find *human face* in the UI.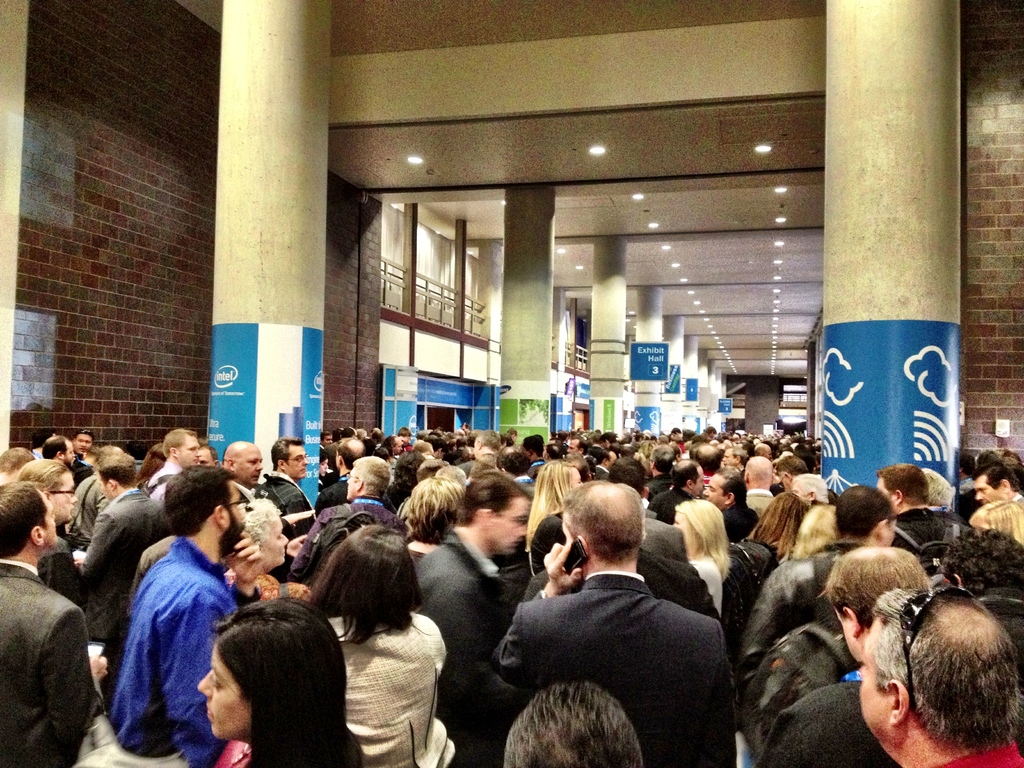
UI element at (x1=41, y1=503, x2=60, y2=549).
